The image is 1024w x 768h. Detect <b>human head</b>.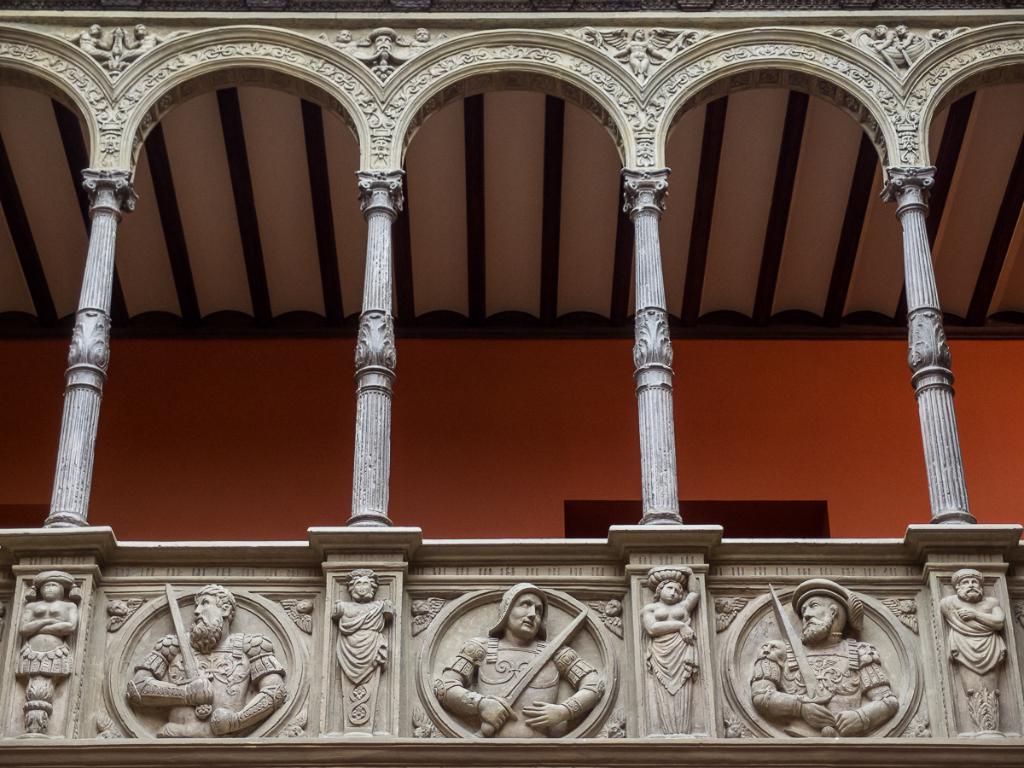
Detection: Rect(799, 590, 848, 644).
